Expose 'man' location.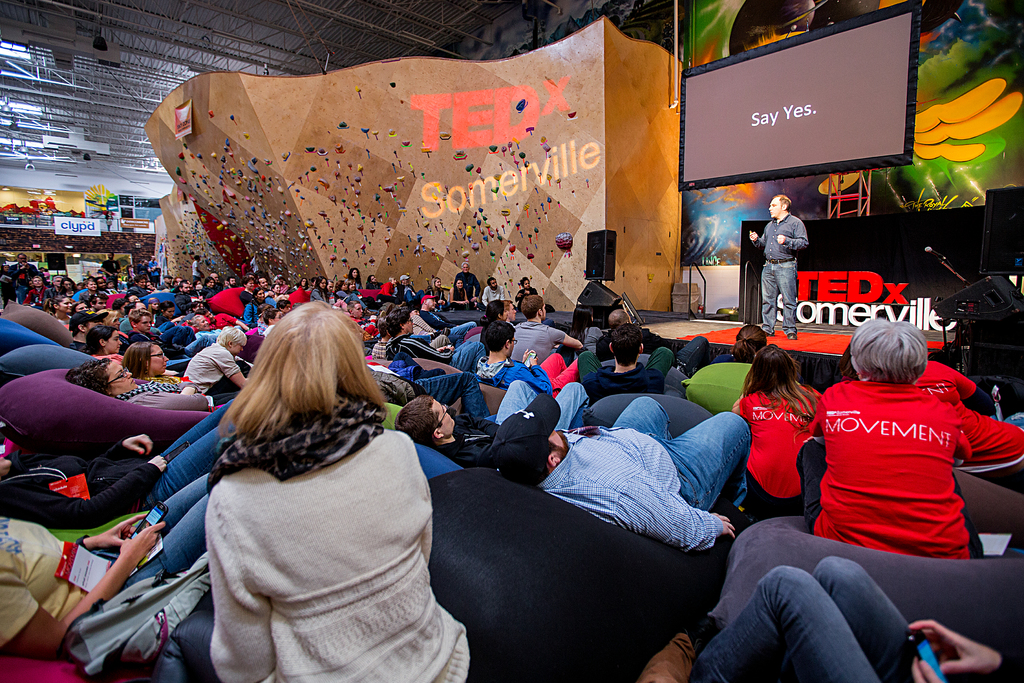
Exposed at bbox=[386, 306, 484, 366].
